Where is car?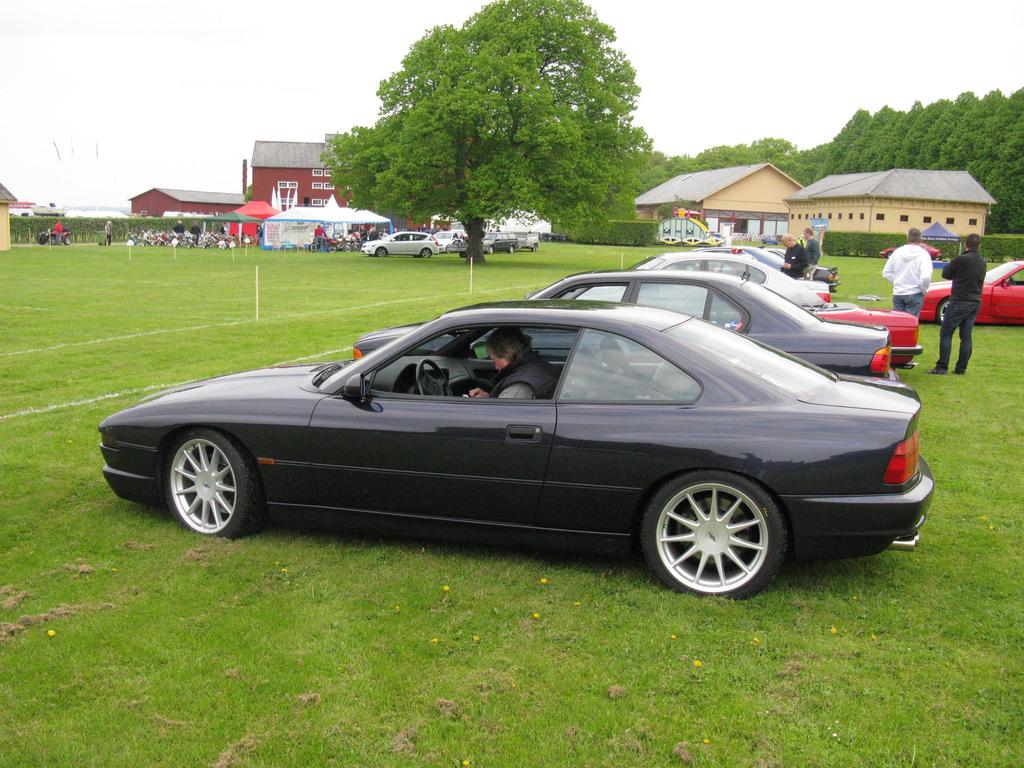
(x1=733, y1=247, x2=834, y2=288).
